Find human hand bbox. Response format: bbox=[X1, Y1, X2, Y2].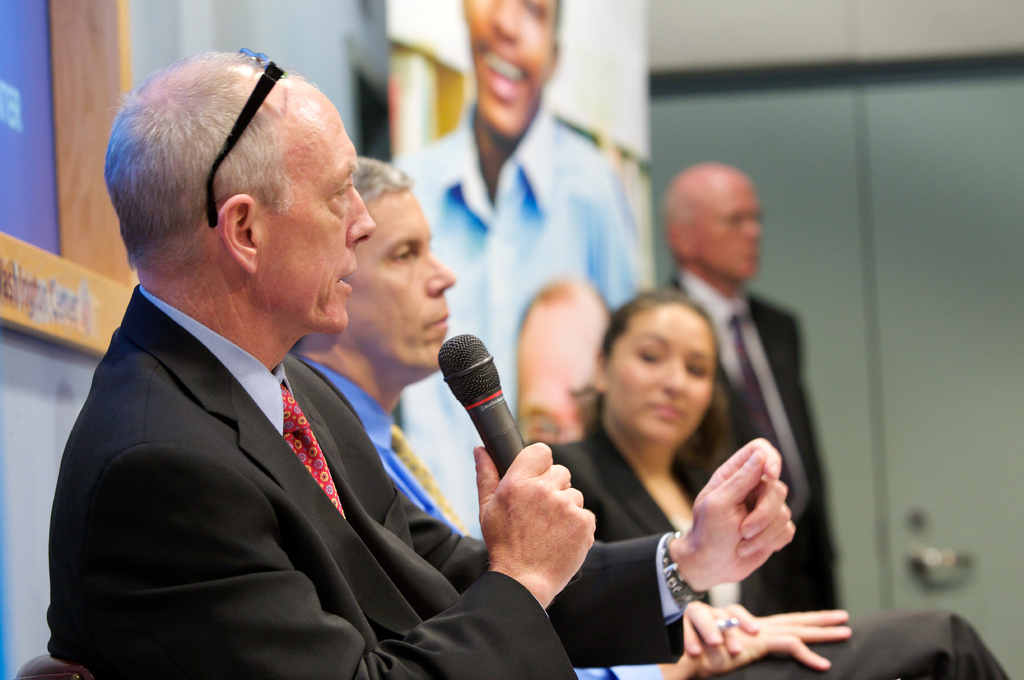
bbox=[477, 452, 586, 609].
